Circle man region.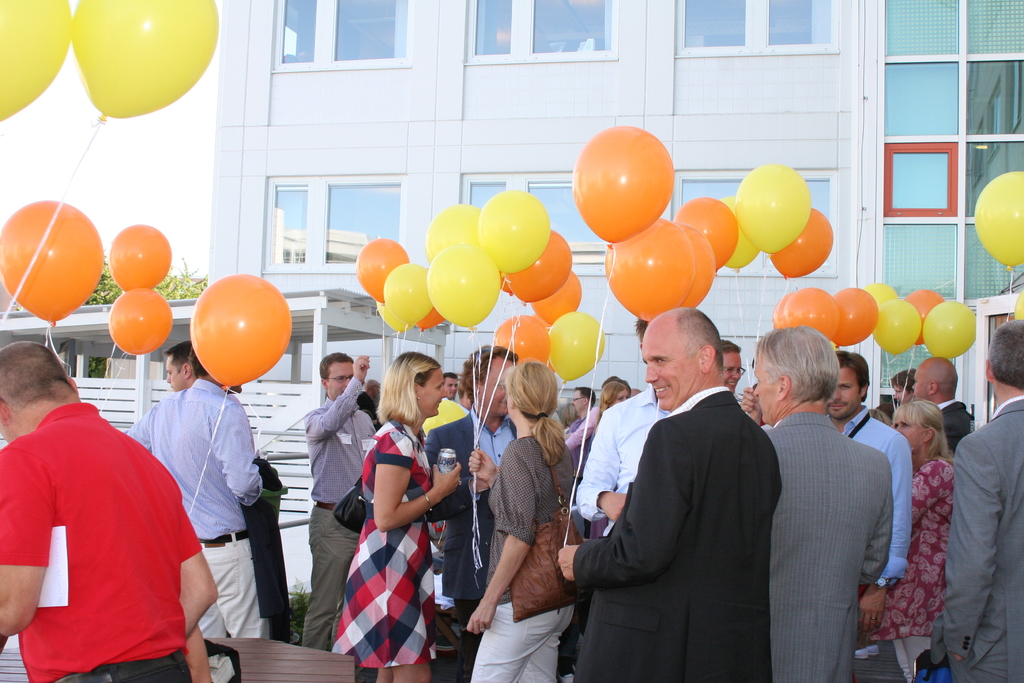
Region: bbox(721, 338, 744, 391).
